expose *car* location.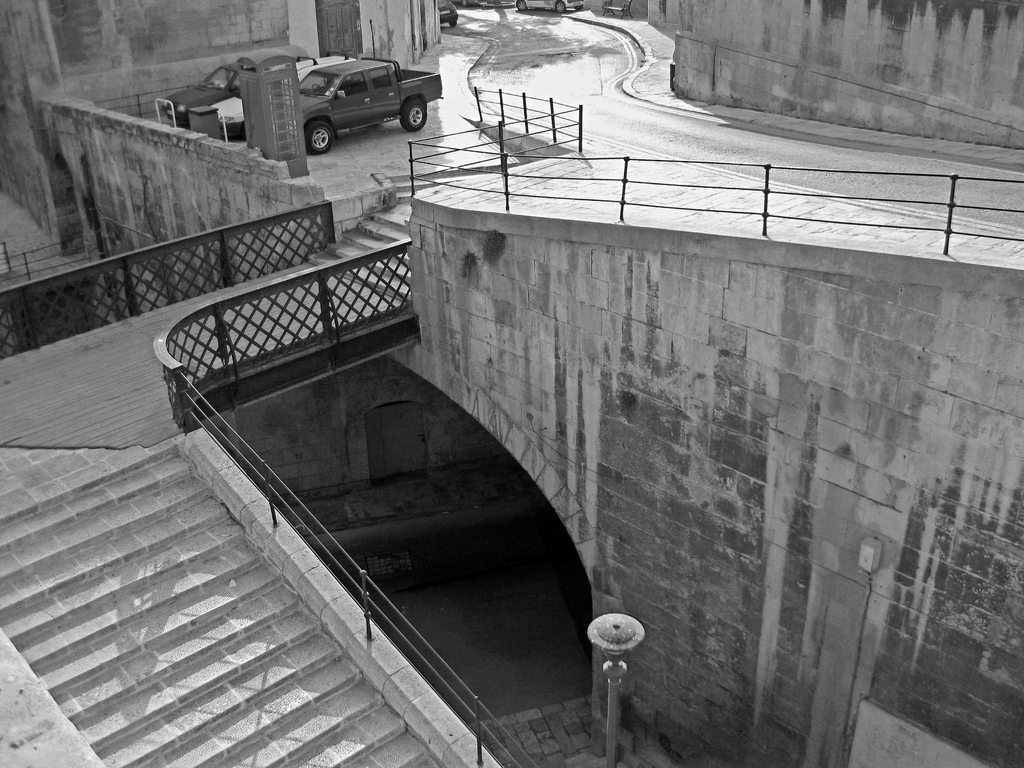
Exposed at x1=161 y1=63 x2=255 y2=125.
